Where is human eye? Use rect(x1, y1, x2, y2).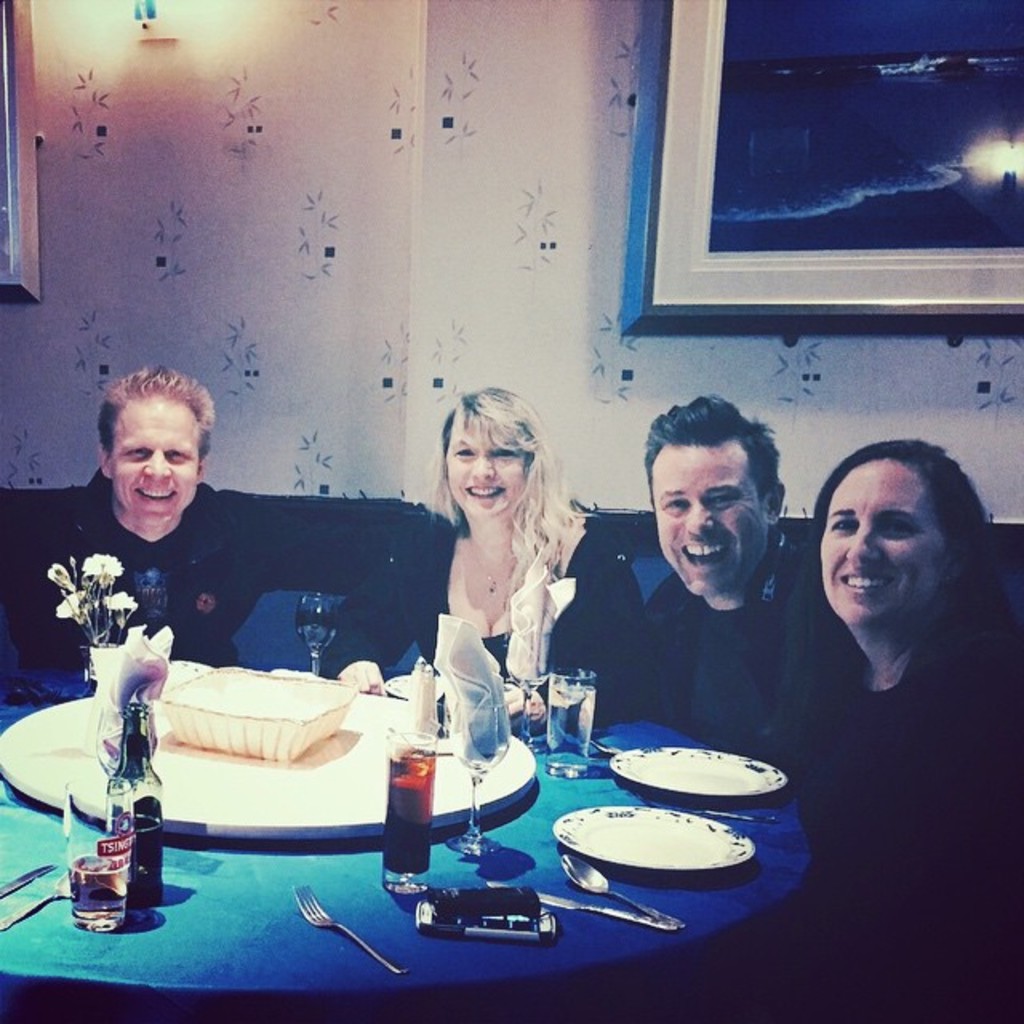
rect(115, 446, 150, 462).
